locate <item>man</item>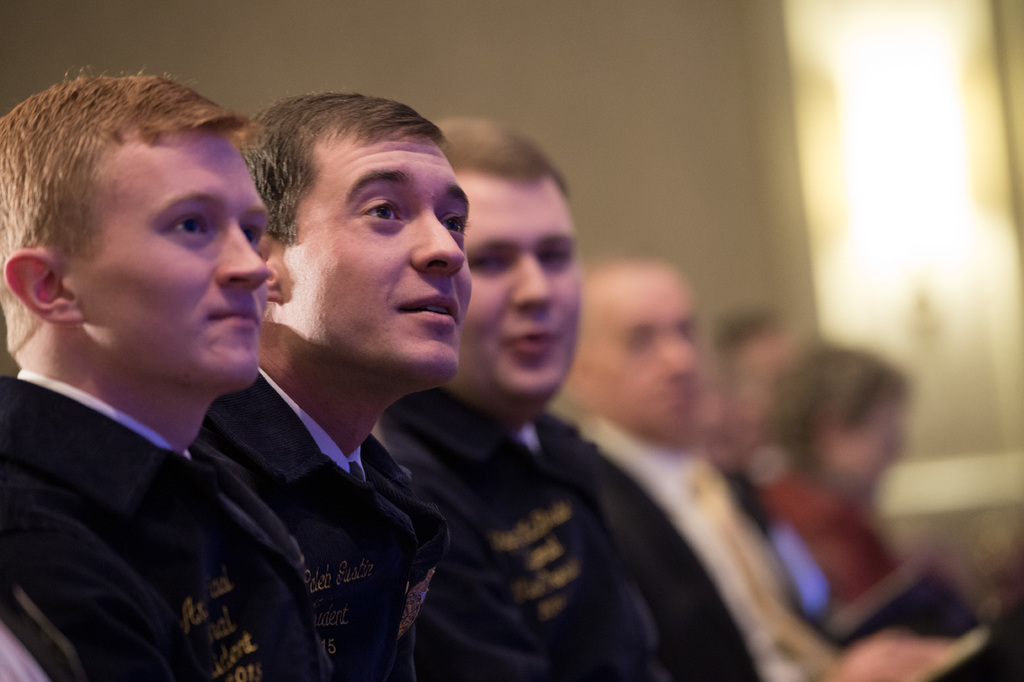
378,103,680,681
